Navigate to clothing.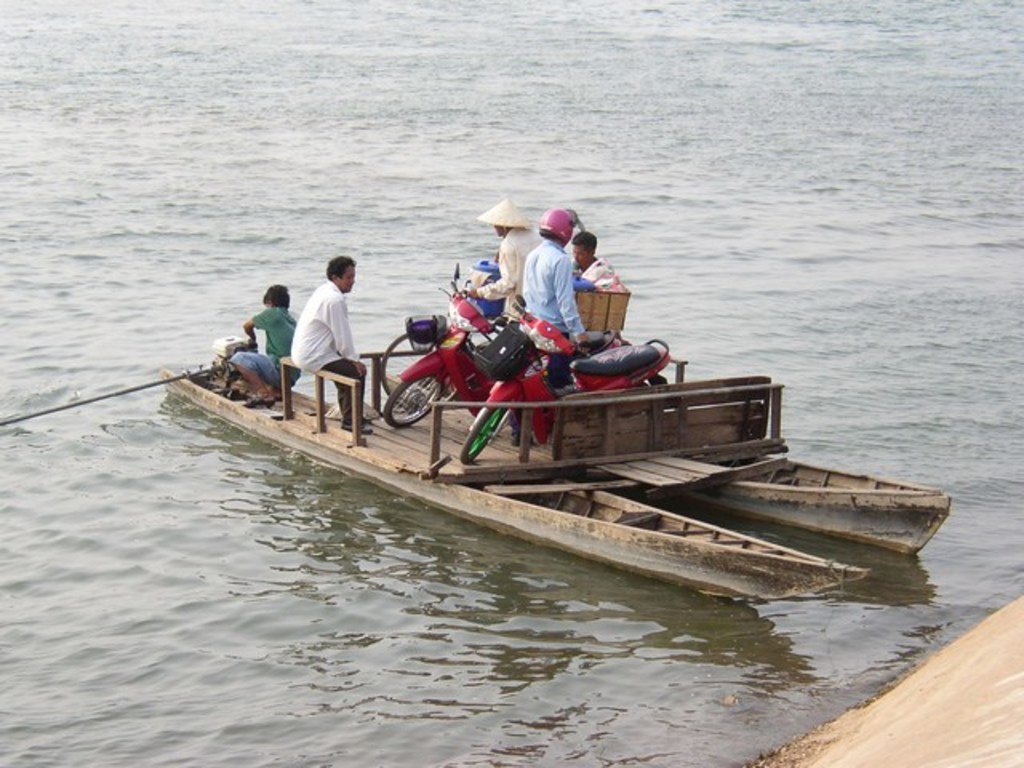
Navigation target: [left=472, top=226, right=528, bottom=322].
